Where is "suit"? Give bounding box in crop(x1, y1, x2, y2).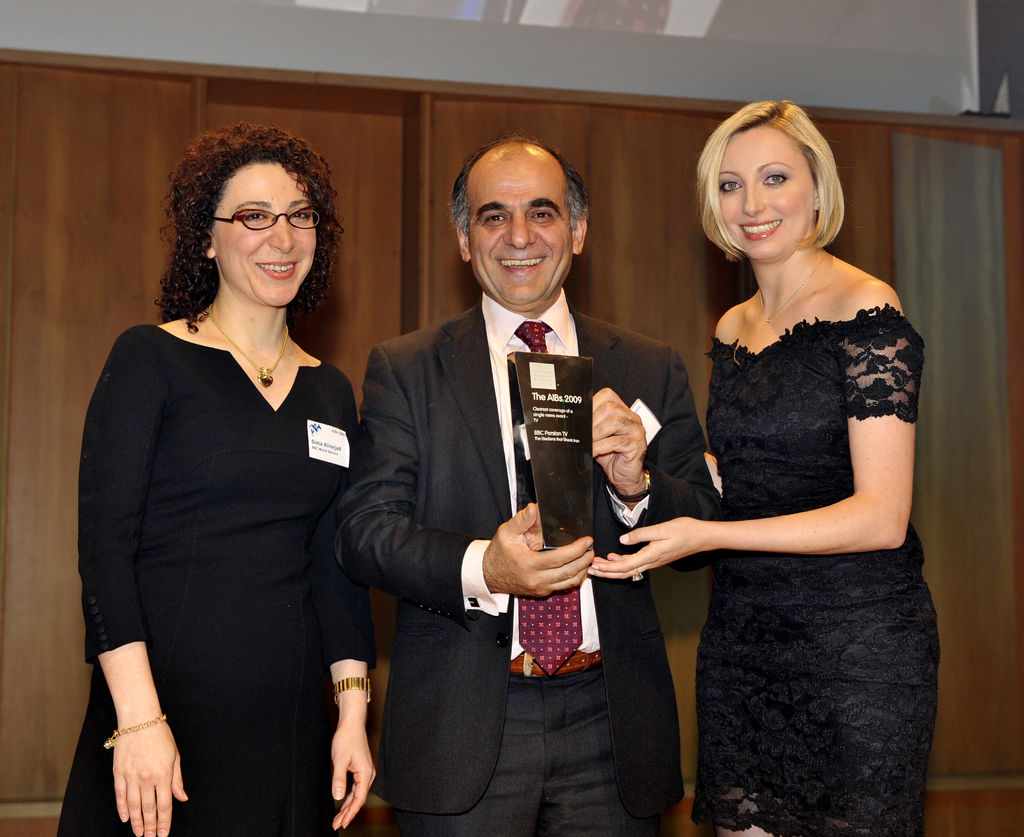
crop(324, 288, 725, 836).
